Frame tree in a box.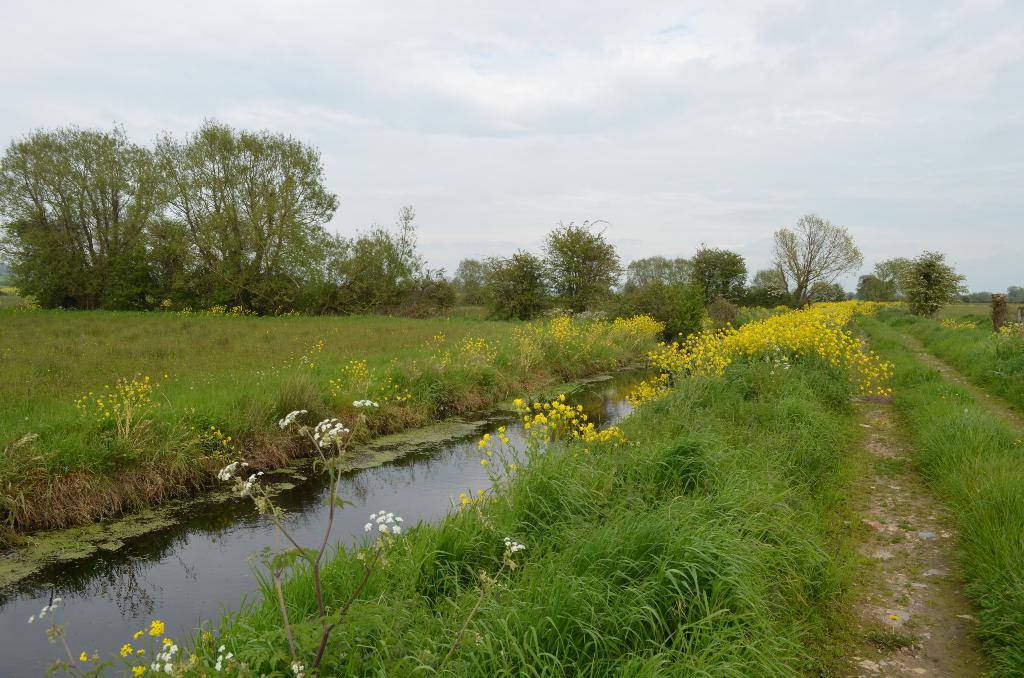
pyautogui.locateOnScreen(154, 122, 340, 318).
